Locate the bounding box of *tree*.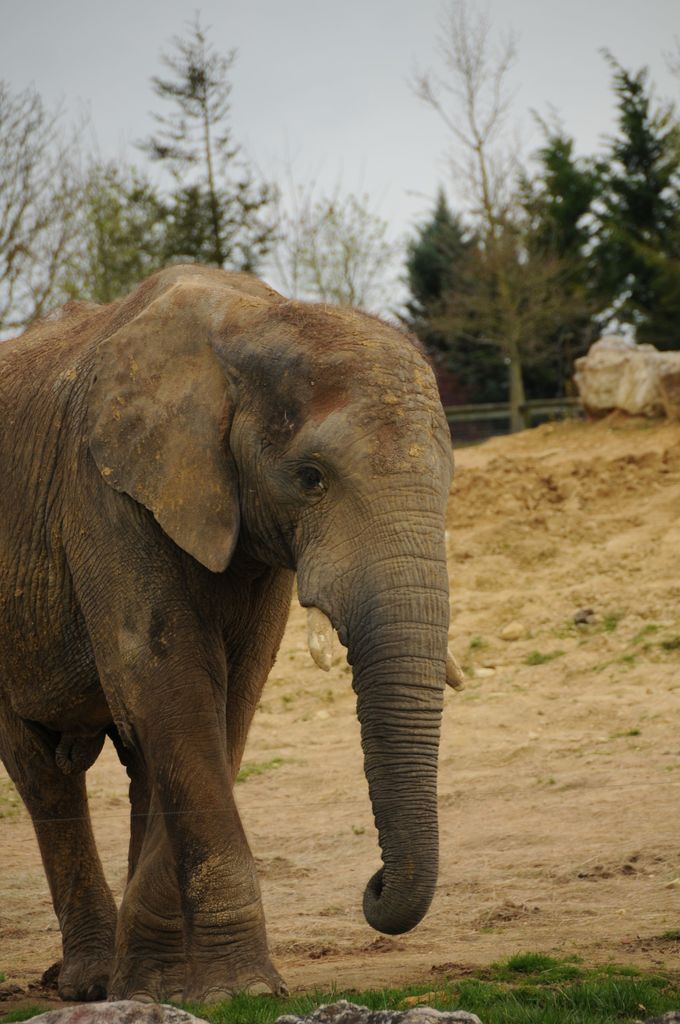
Bounding box: 84 22 287 292.
